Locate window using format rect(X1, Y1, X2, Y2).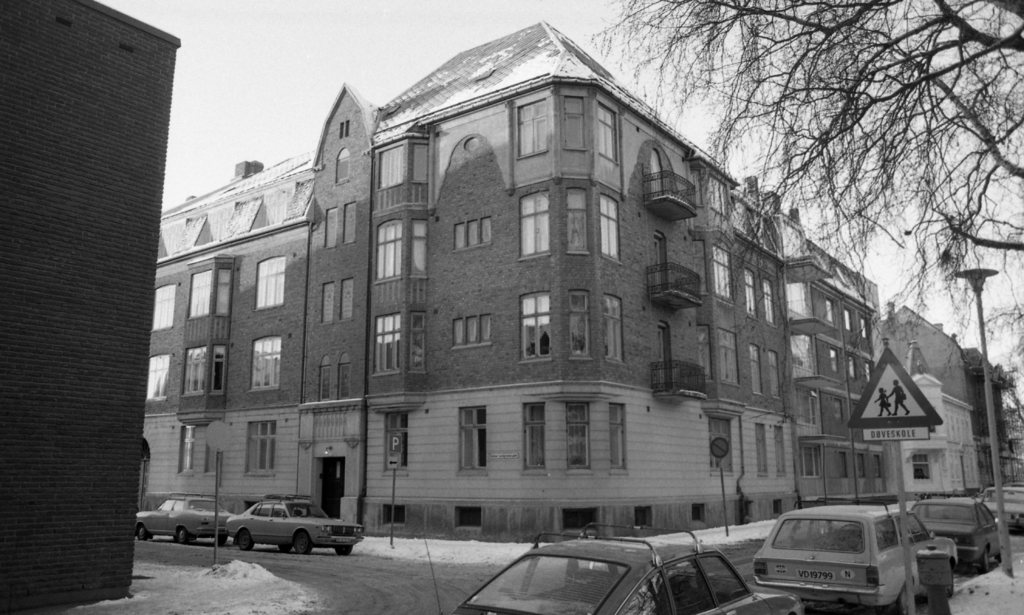
rect(739, 274, 755, 320).
